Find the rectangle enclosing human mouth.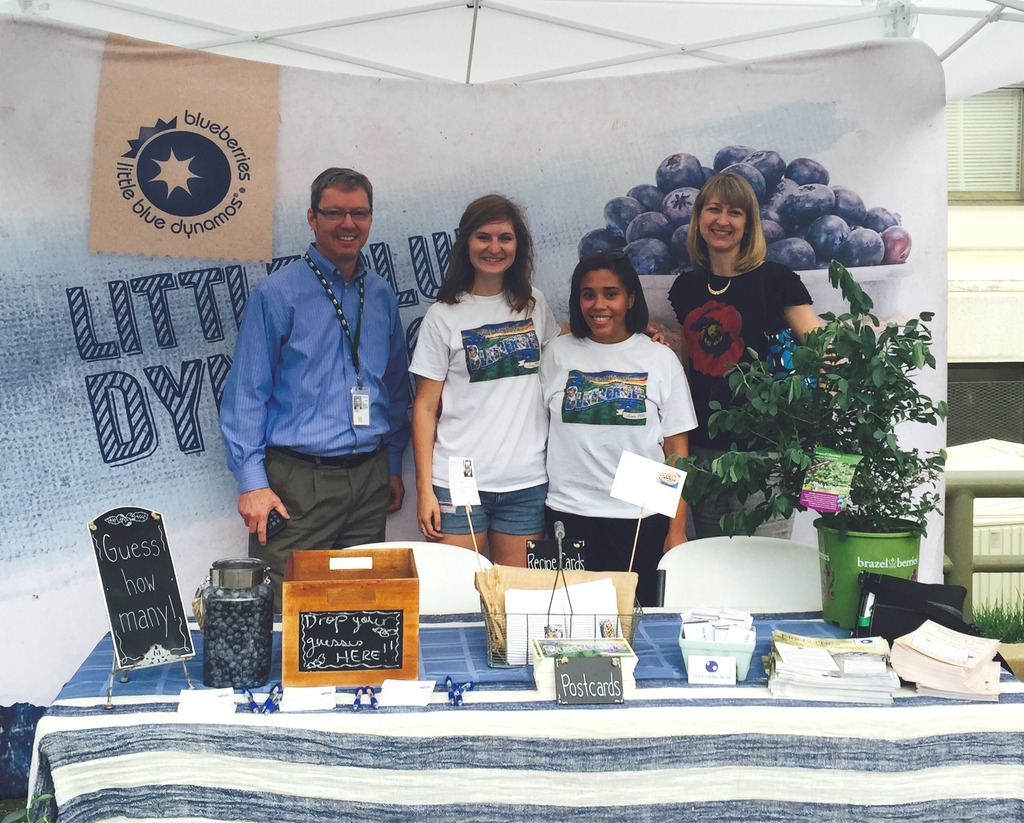
<bbox>479, 255, 504, 263</bbox>.
